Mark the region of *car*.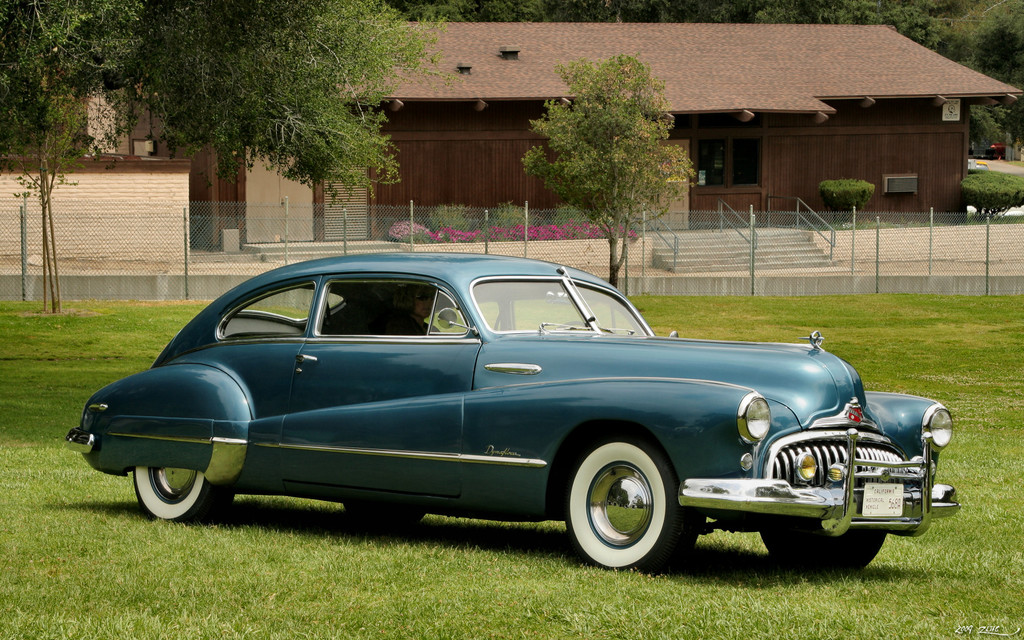
Region: <bbox>69, 257, 949, 571</bbox>.
